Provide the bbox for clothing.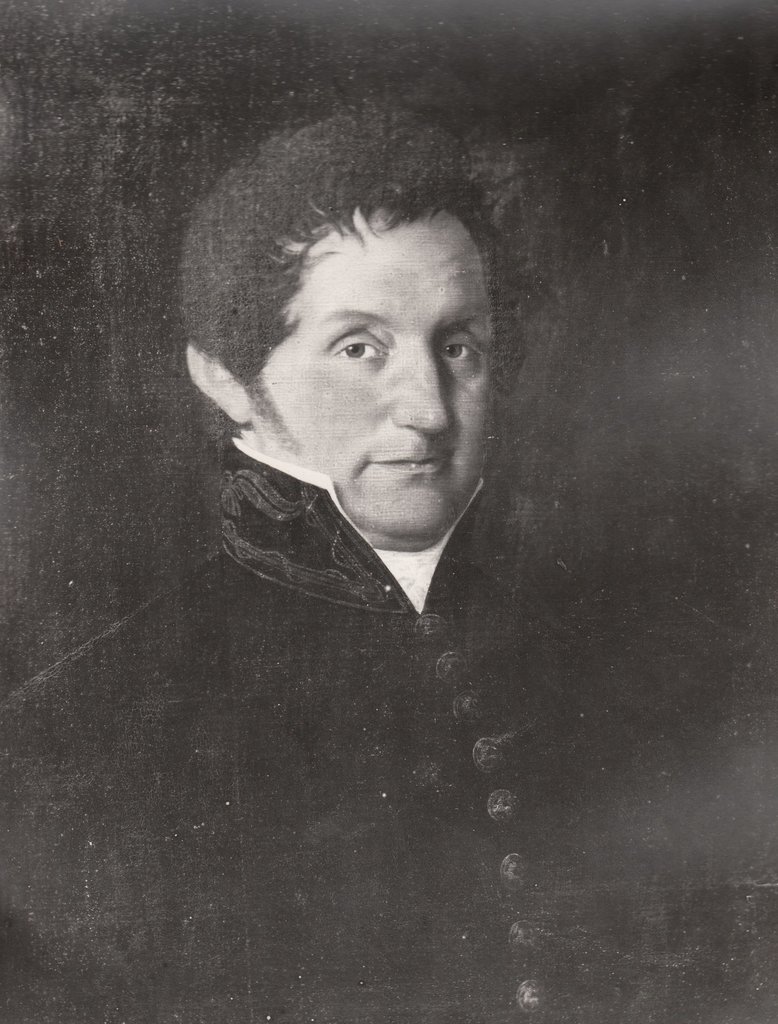
{"x1": 8, "y1": 434, "x2": 560, "y2": 1023}.
